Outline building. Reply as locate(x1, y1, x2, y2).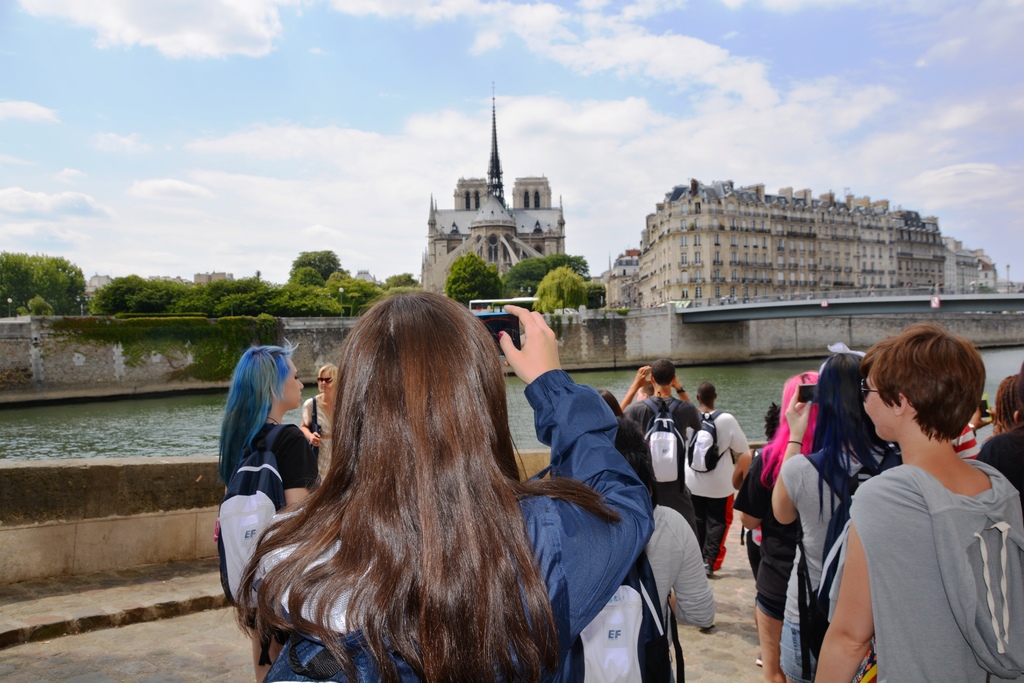
locate(424, 95, 569, 299).
